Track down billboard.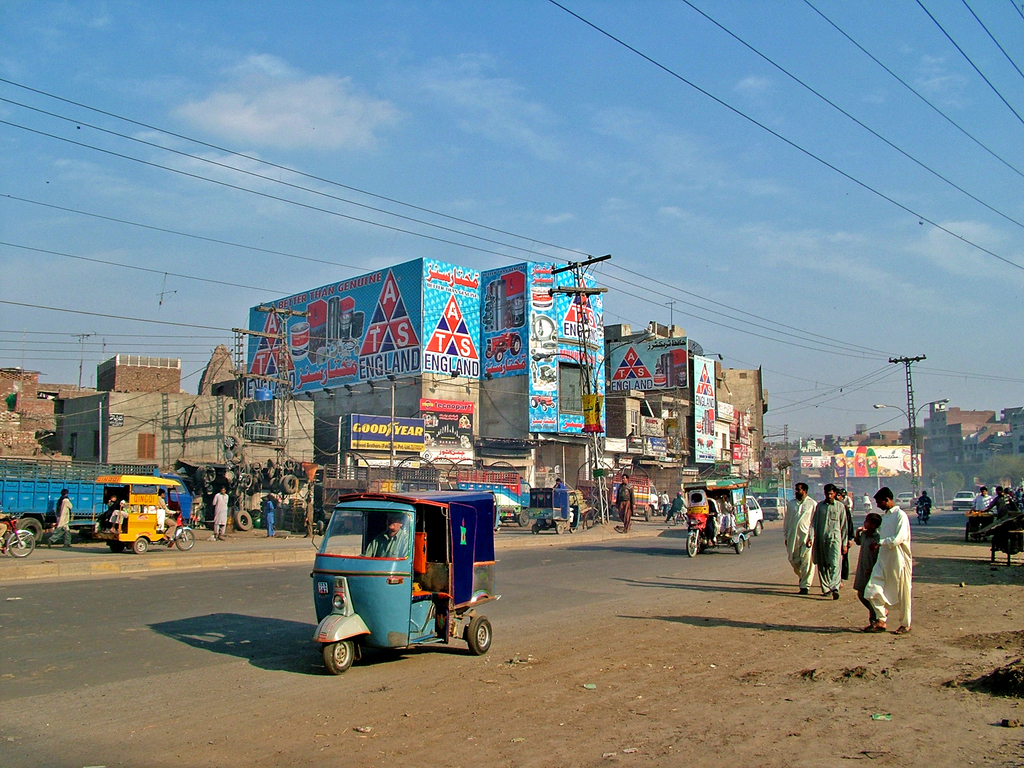
Tracked to <bbox>242, 247, 518, 413</bbox>.
